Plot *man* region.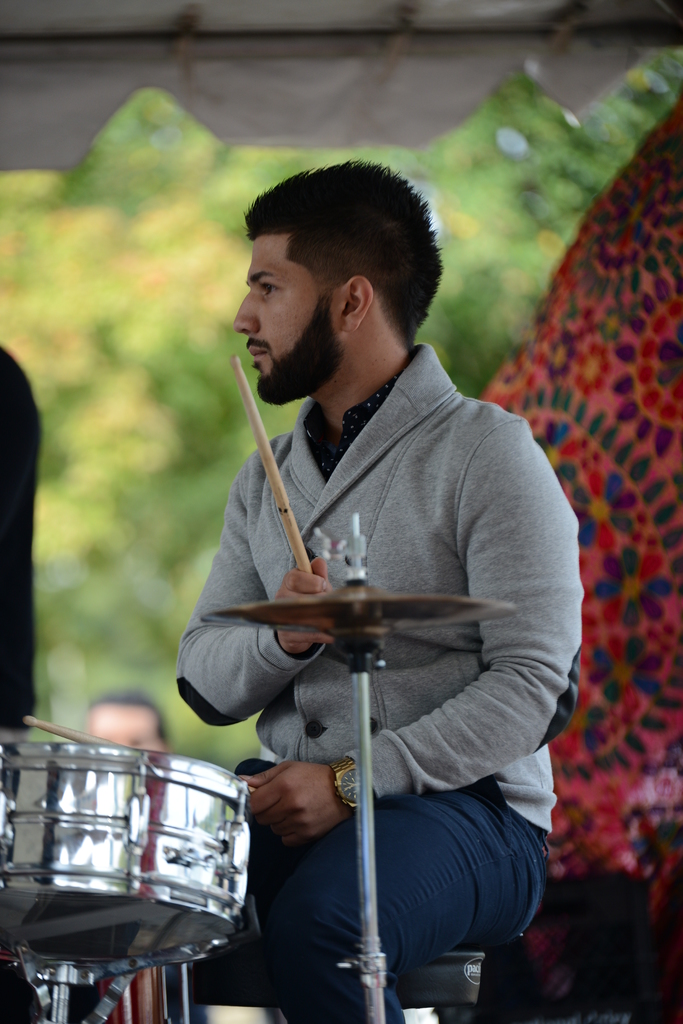
Plotted at detection(175, 142, 579, 1007).
